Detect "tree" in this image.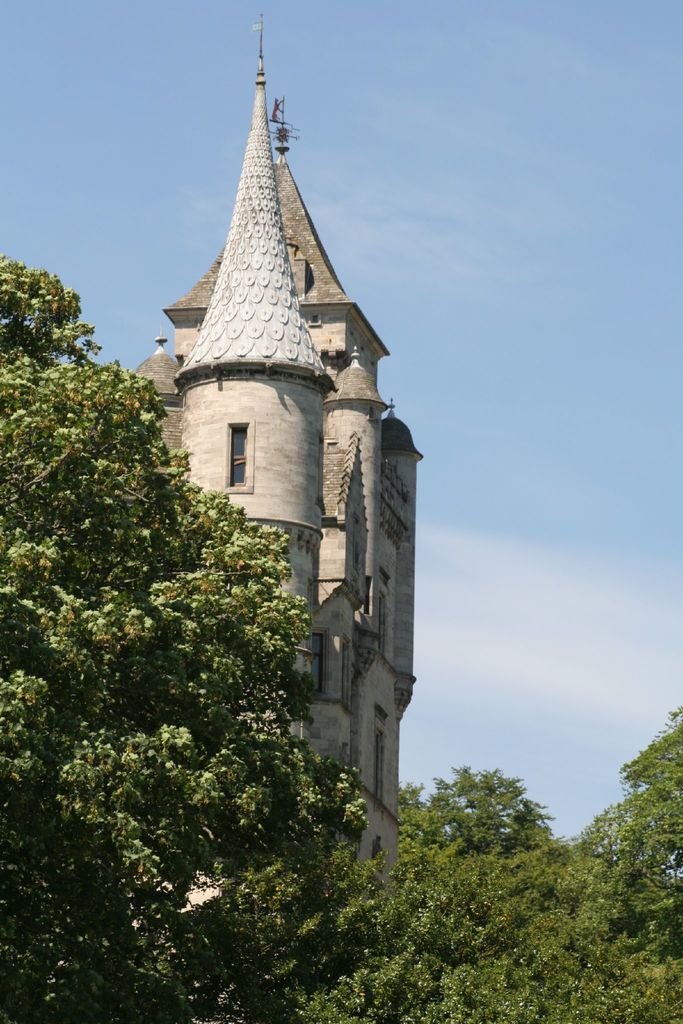
Detection: [x1=565, y1=702, x2=682, y2=966].
